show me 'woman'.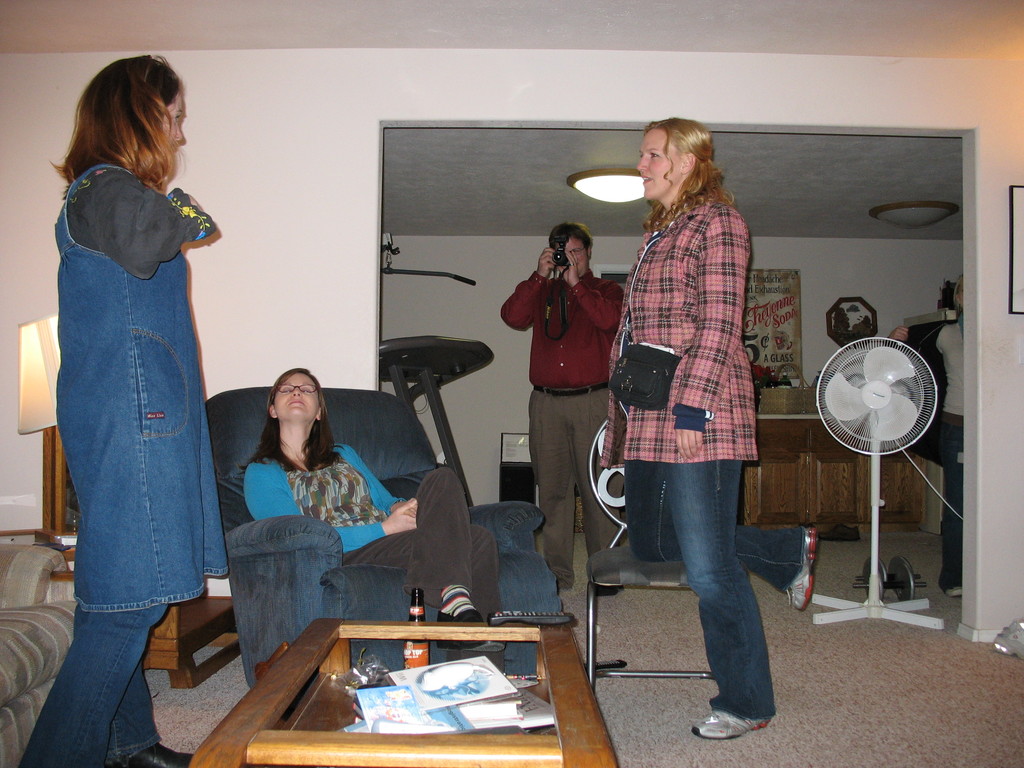
'woman' is here: x1=239 y1=367 x2=501 y2=680.
